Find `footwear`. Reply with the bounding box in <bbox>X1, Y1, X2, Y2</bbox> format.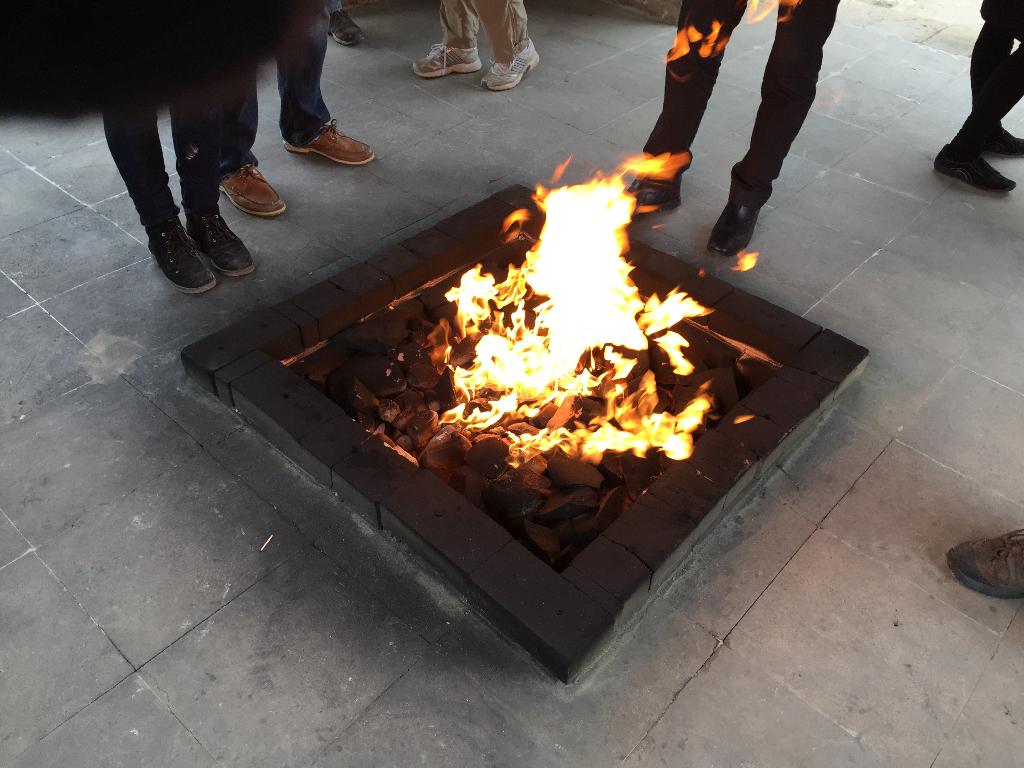
<bbox>143, 218, 216, 299</bbox>.
